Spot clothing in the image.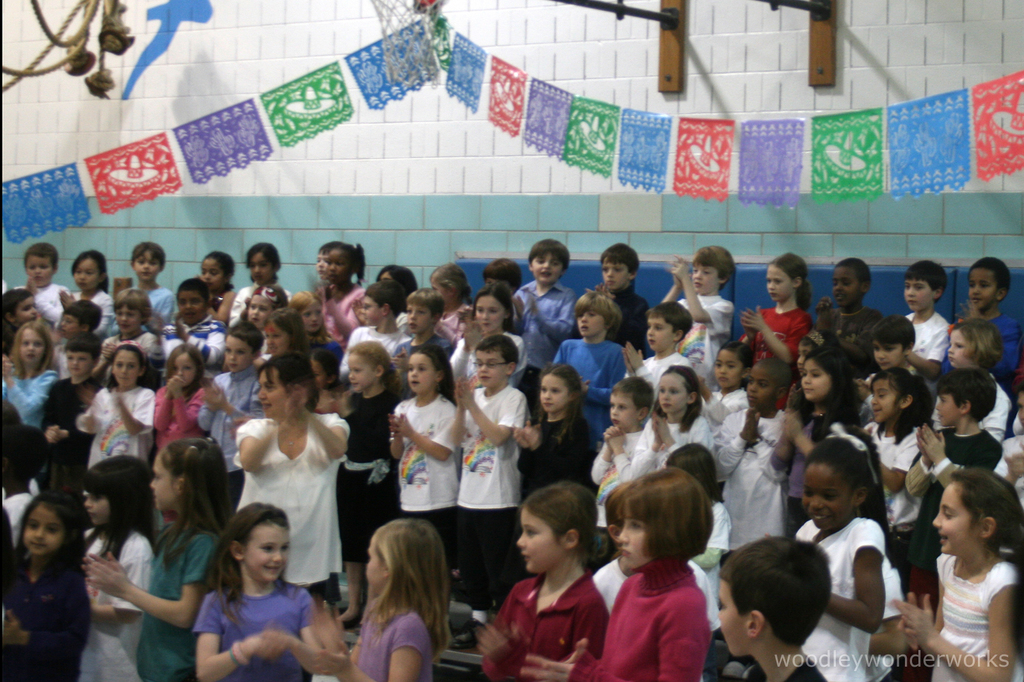
clothing found at bbox=[153, 381, 218, 467].
